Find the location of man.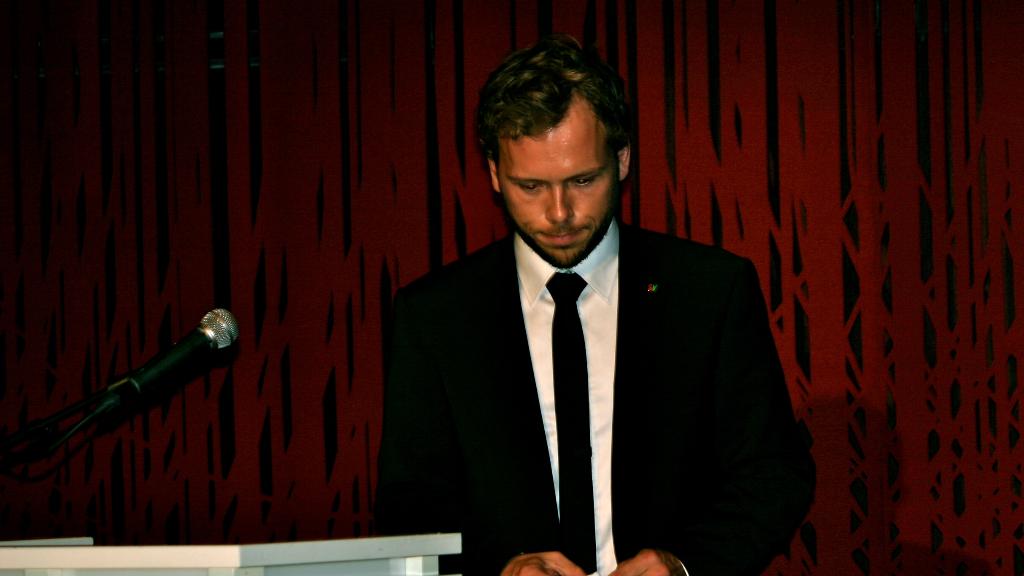
Location: {"left": 369, "top": 79, "right": 797, "bottom": 560}.
